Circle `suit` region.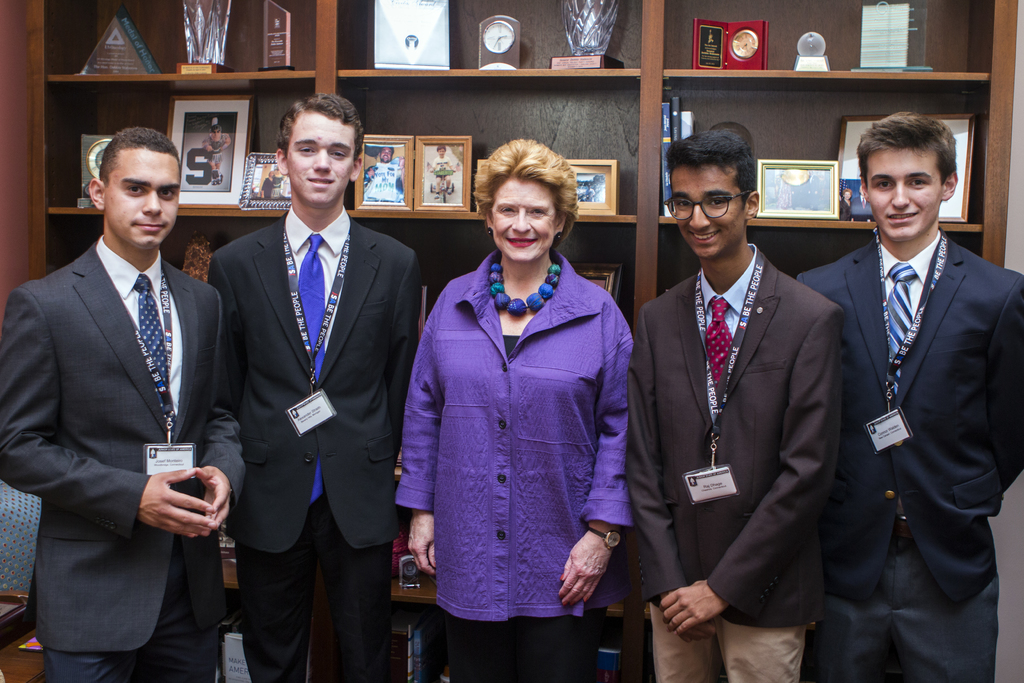
Region: 792 229 1023 682.
